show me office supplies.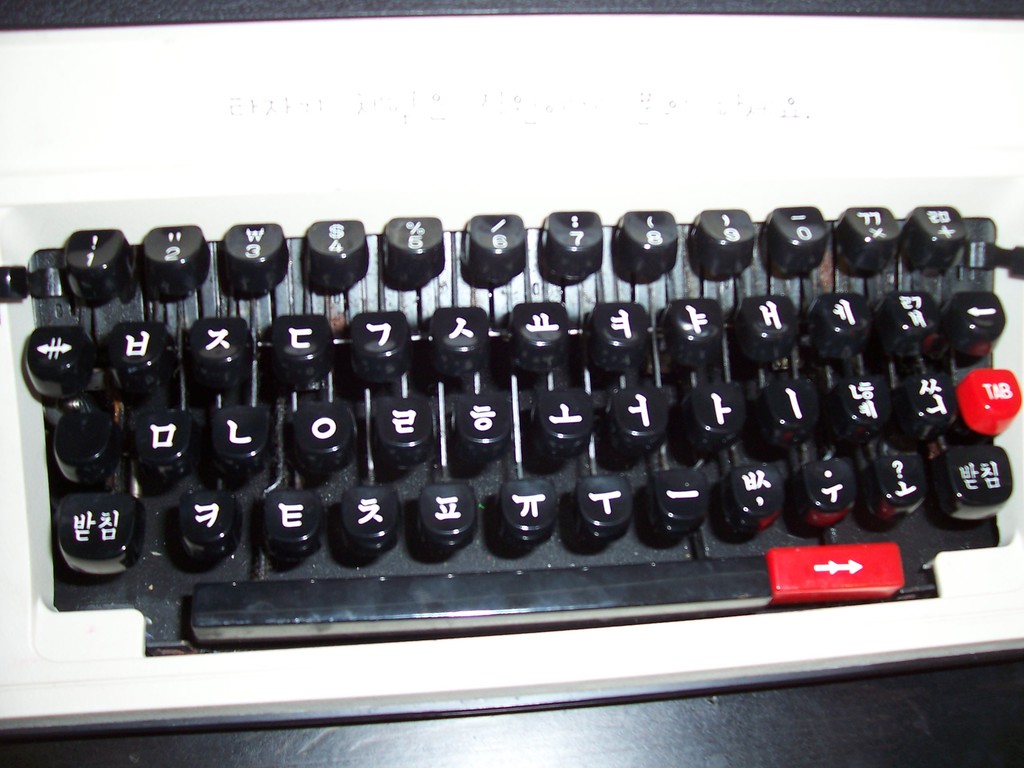
office supplies is here: 7/93/1023/700.
